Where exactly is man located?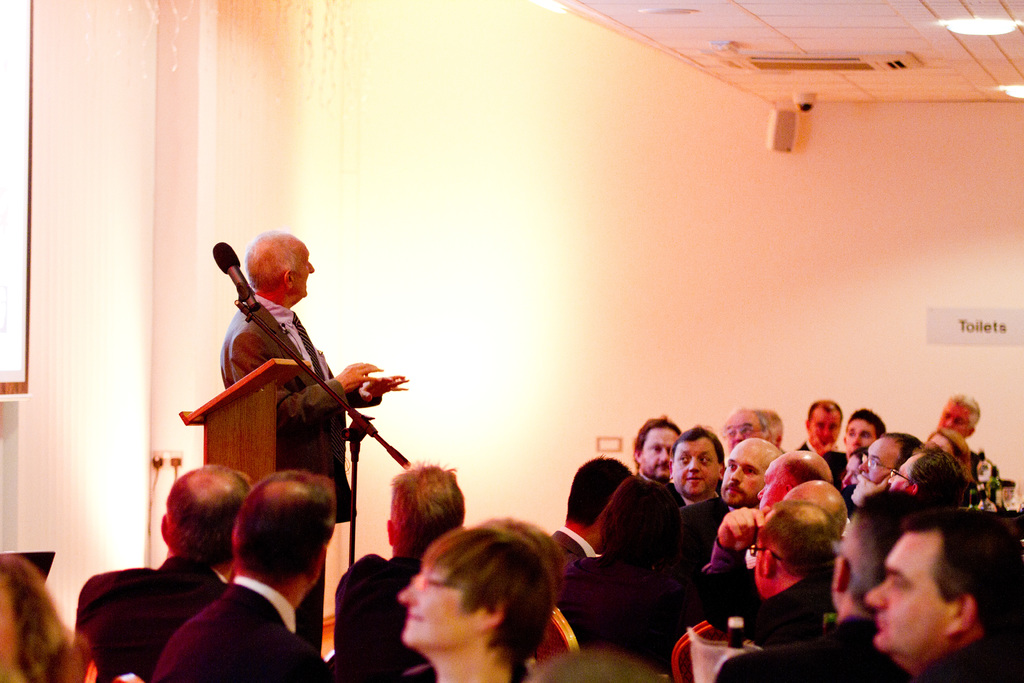
Its bounding box is (x1=845, y1=396, x2=894, y2=459).
